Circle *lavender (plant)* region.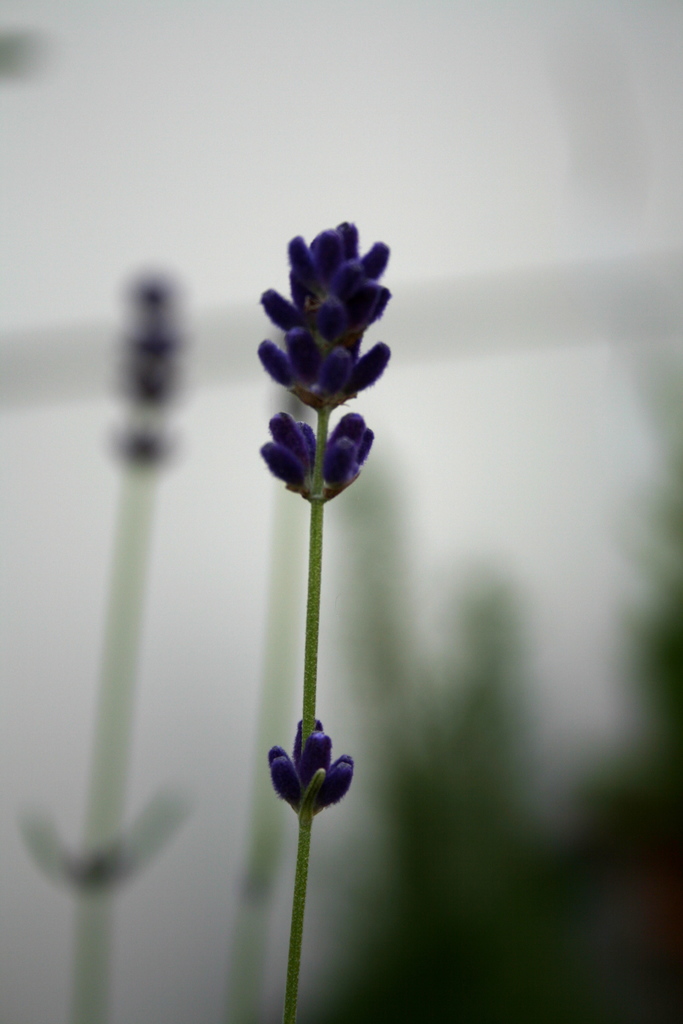
Region: [247,216,400,497].
